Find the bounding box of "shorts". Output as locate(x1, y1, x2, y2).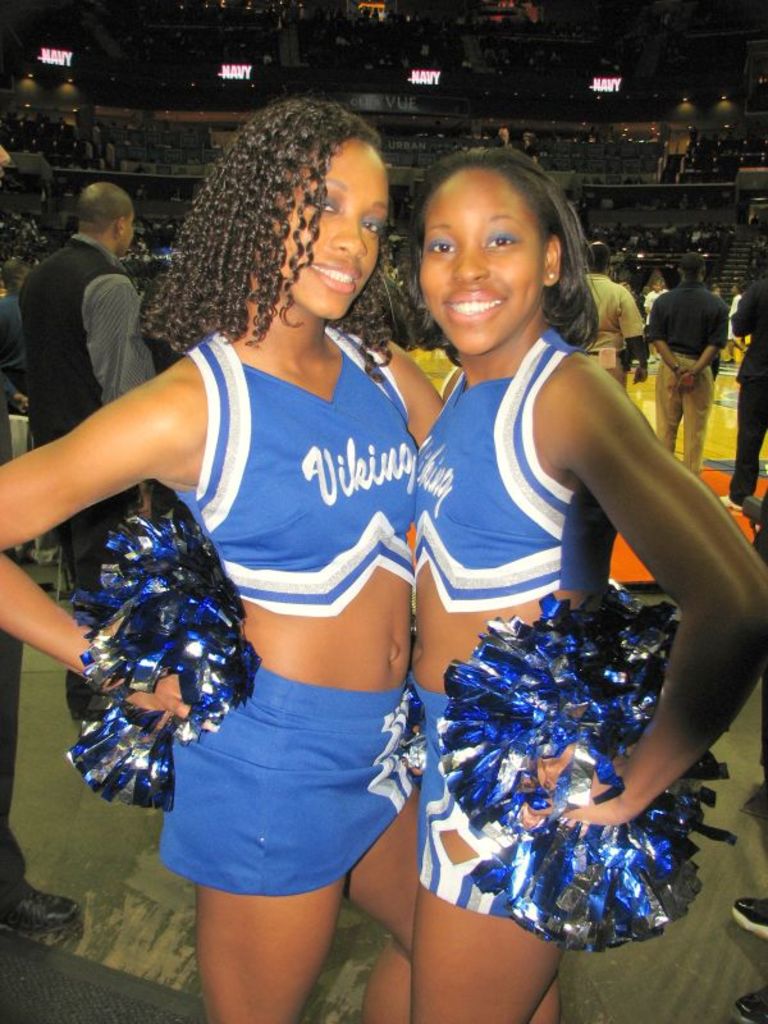
locate(404, 680, 524, 923).
